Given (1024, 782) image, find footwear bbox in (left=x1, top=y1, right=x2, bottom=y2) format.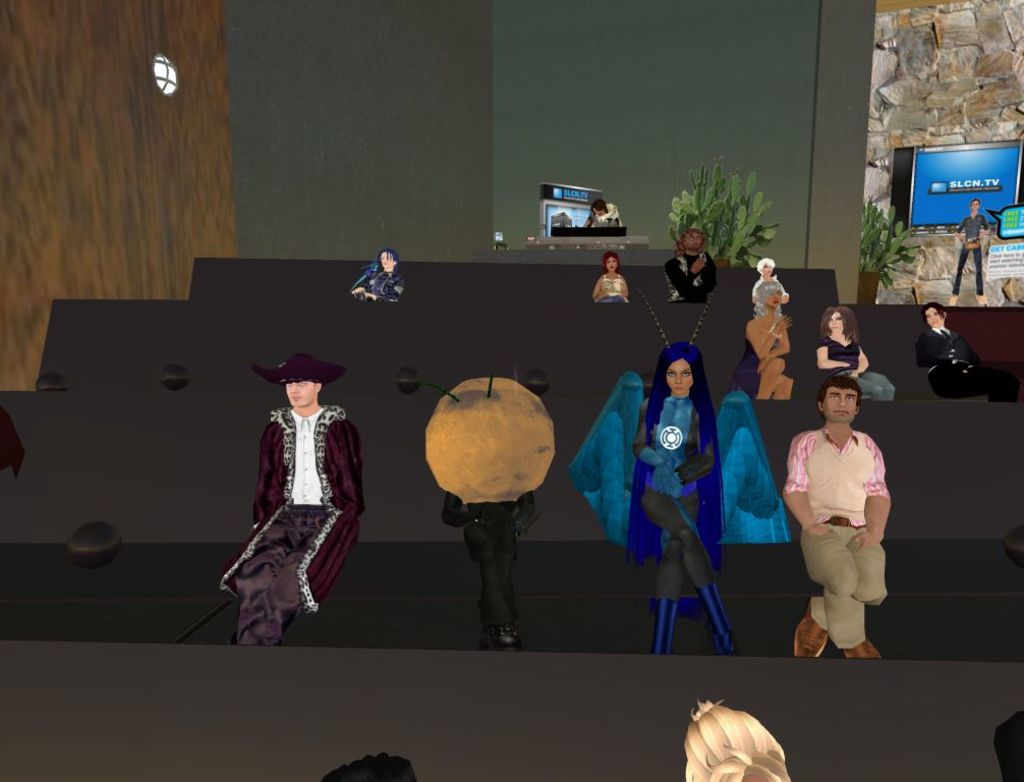
(left=790, top=595, right=828, bottom=661).
